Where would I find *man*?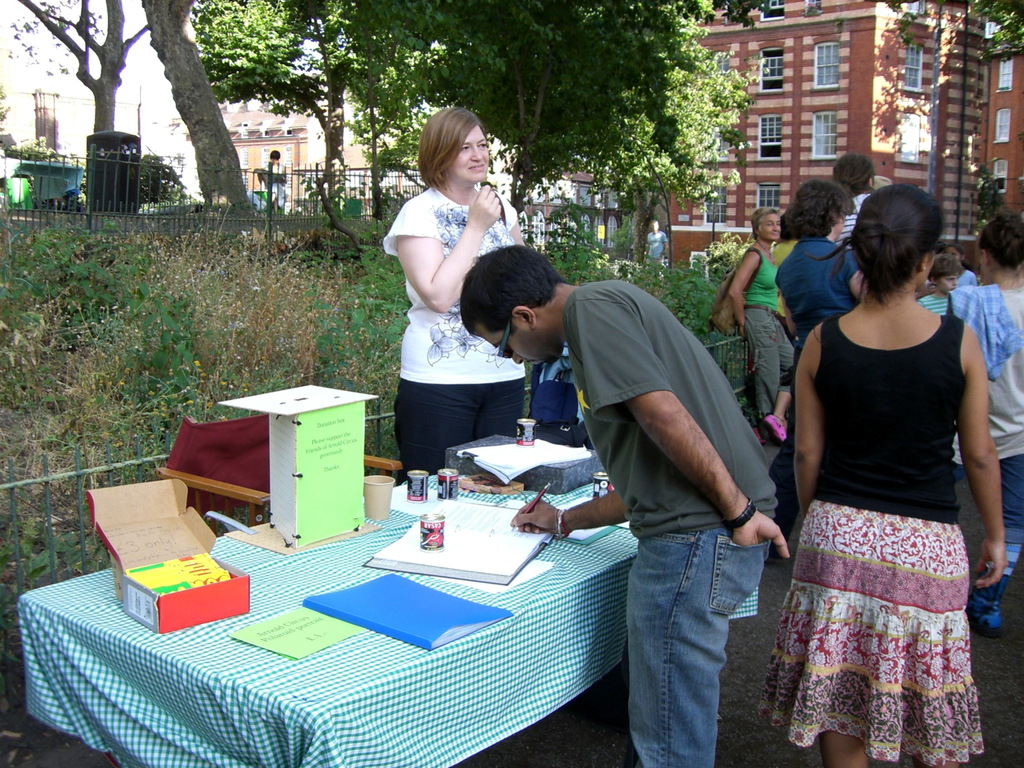
At 461:232:772:767.
